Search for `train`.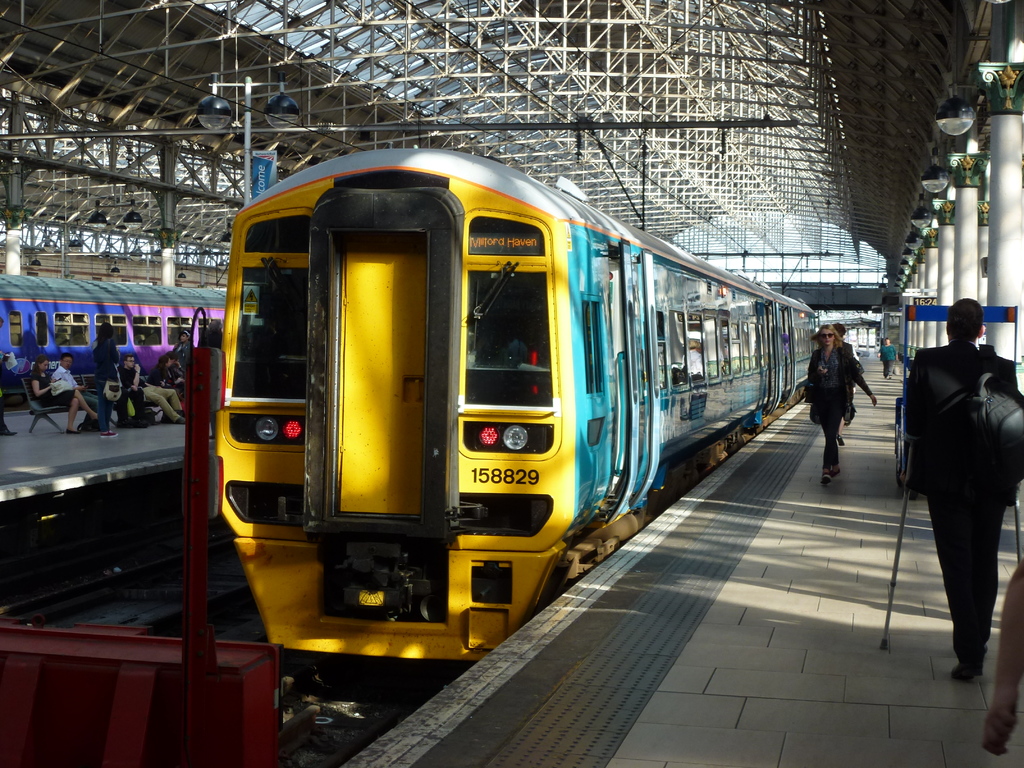
Found at <region>0, 276, 229, 392</region>.
